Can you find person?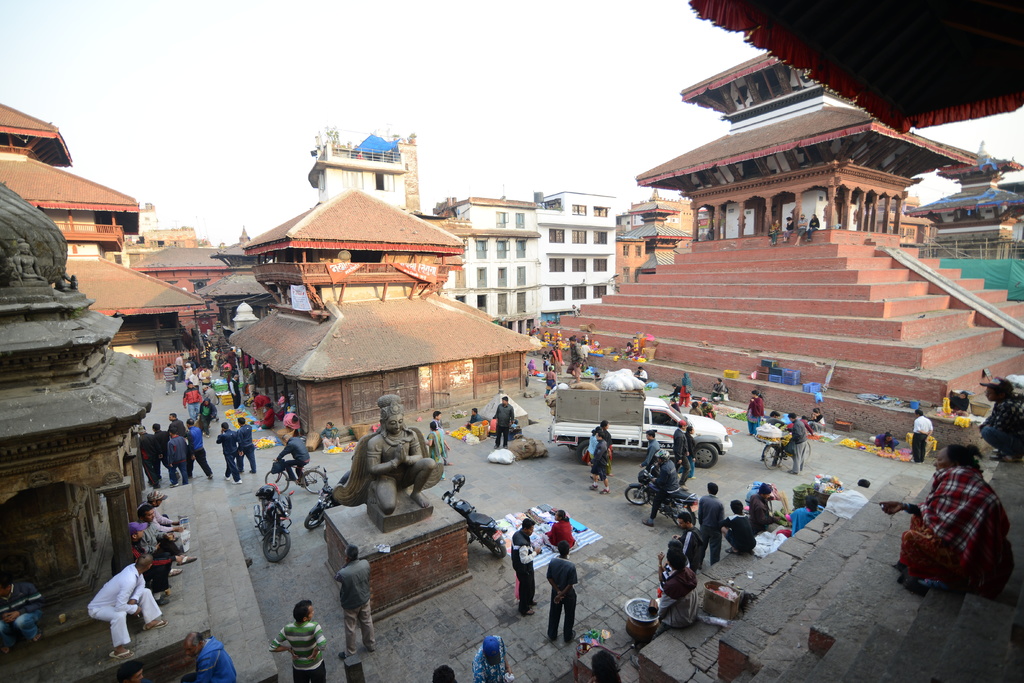
Yes, bounding box: x1=198 y1=399 x2=221 y2=429.
